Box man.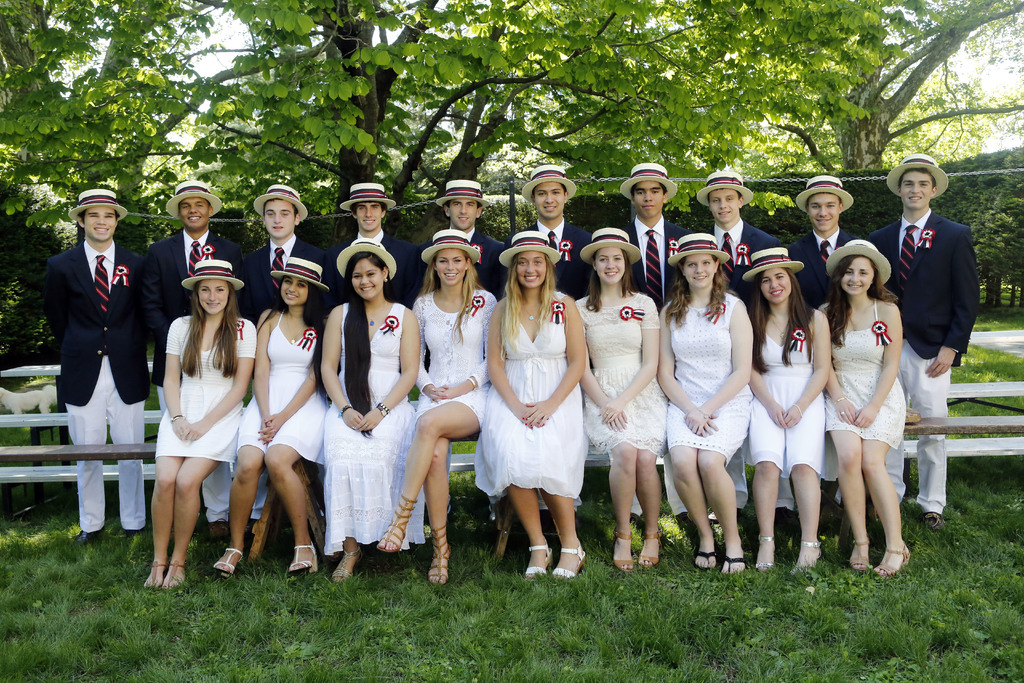
{"left": 421, "top": 181, "right": 506, "bottom": 516}.
